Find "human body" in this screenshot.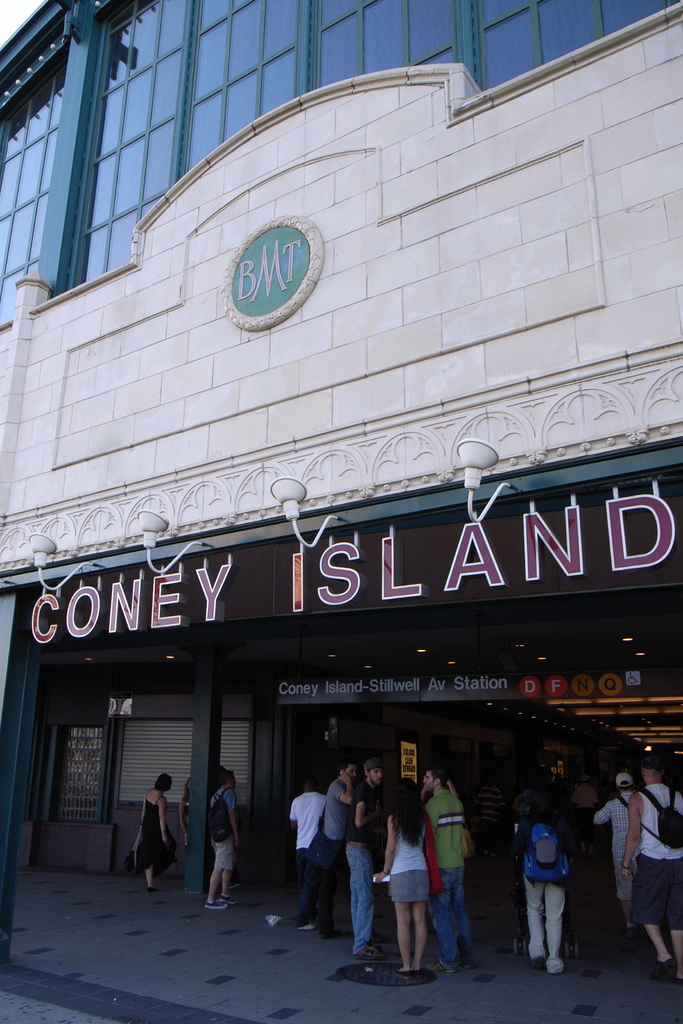
The bounding box for "human body" is l=512, t=785, r=573, b=974.
